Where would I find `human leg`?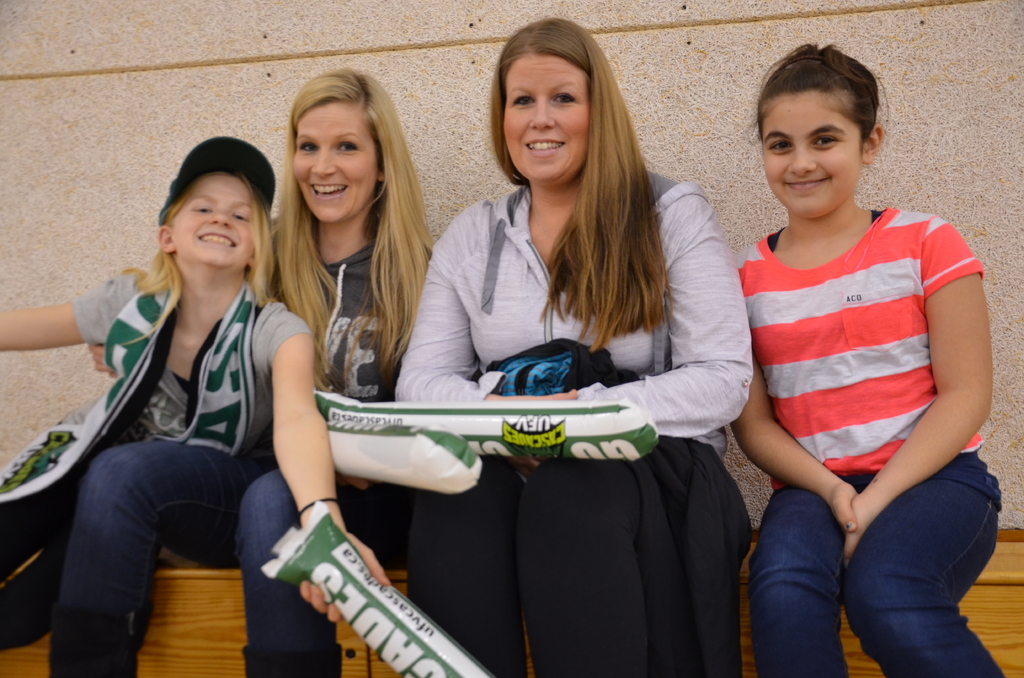
At 47, 444, 230, 677.
